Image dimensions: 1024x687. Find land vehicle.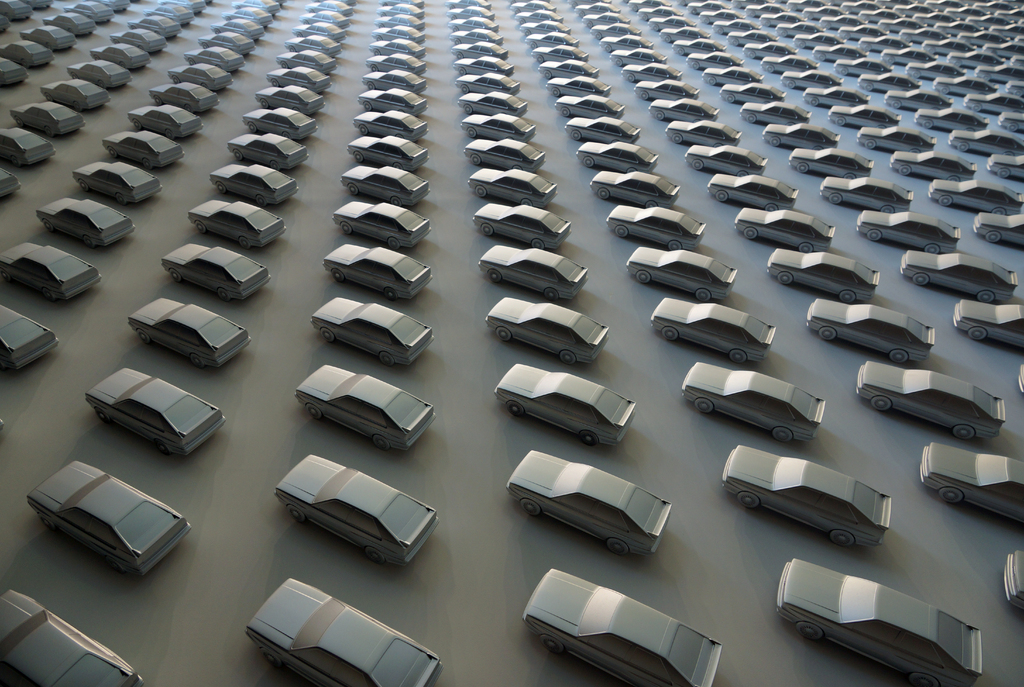
(450, 53, 517, 78).
